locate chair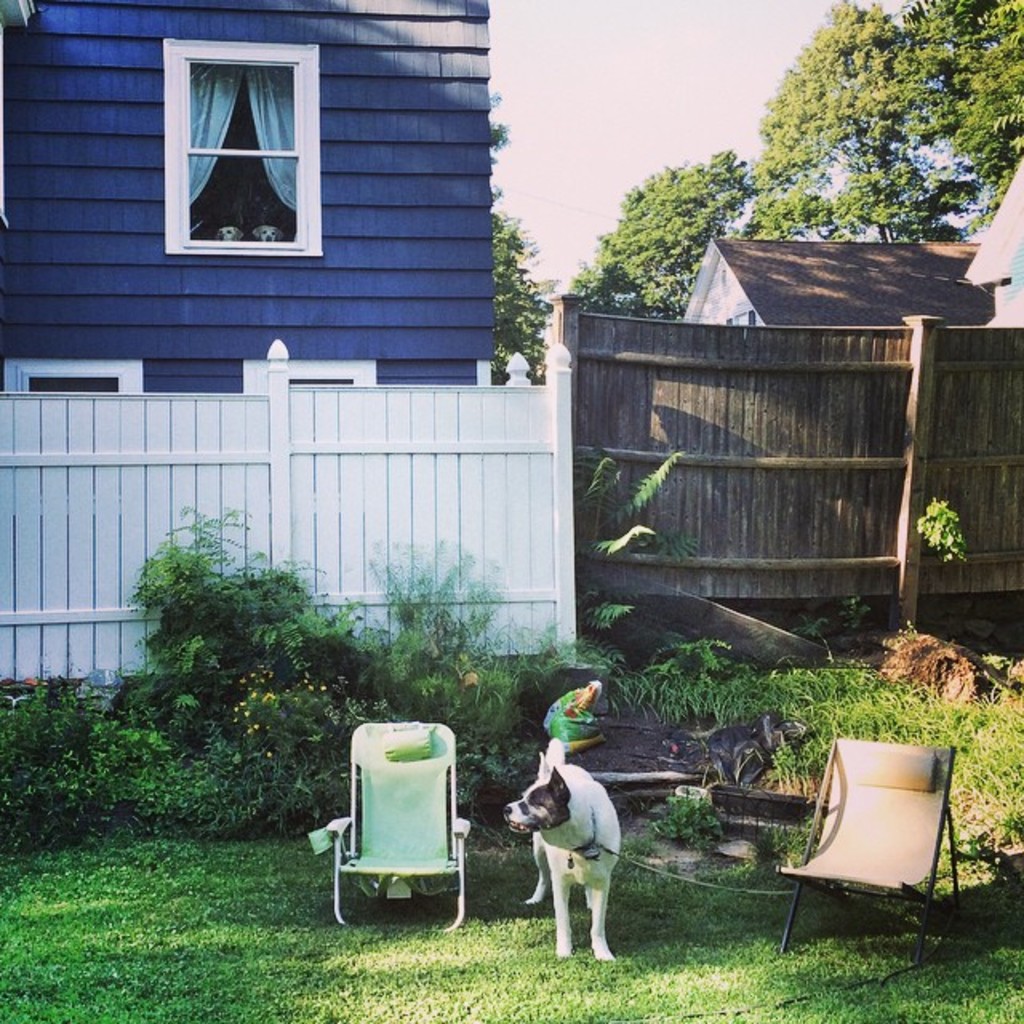
(left=776, top=736, right=965, bottom=965)
